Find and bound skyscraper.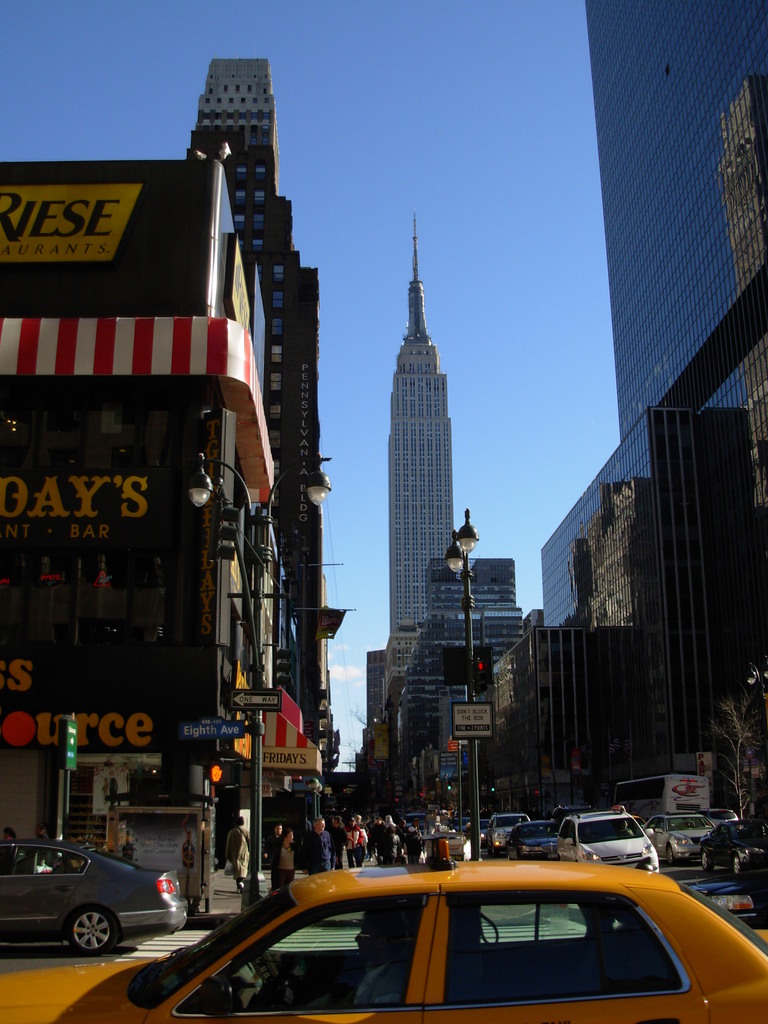
Bound: (x1=372, y1=222, x2=461, y2=750).
